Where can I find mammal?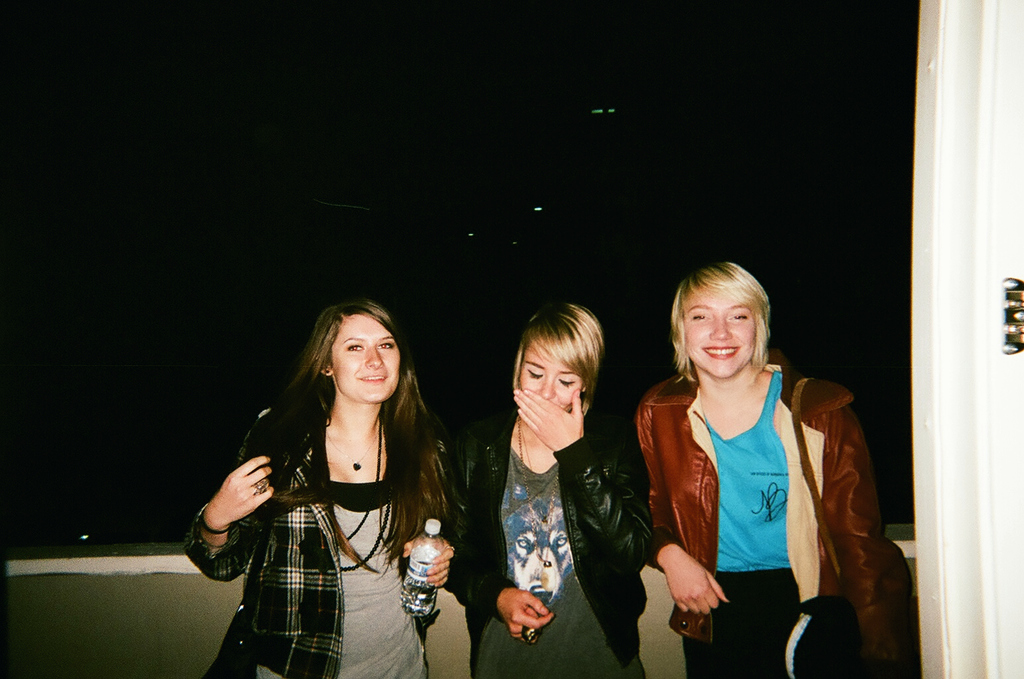
You can find it at 638,261,920,678.
